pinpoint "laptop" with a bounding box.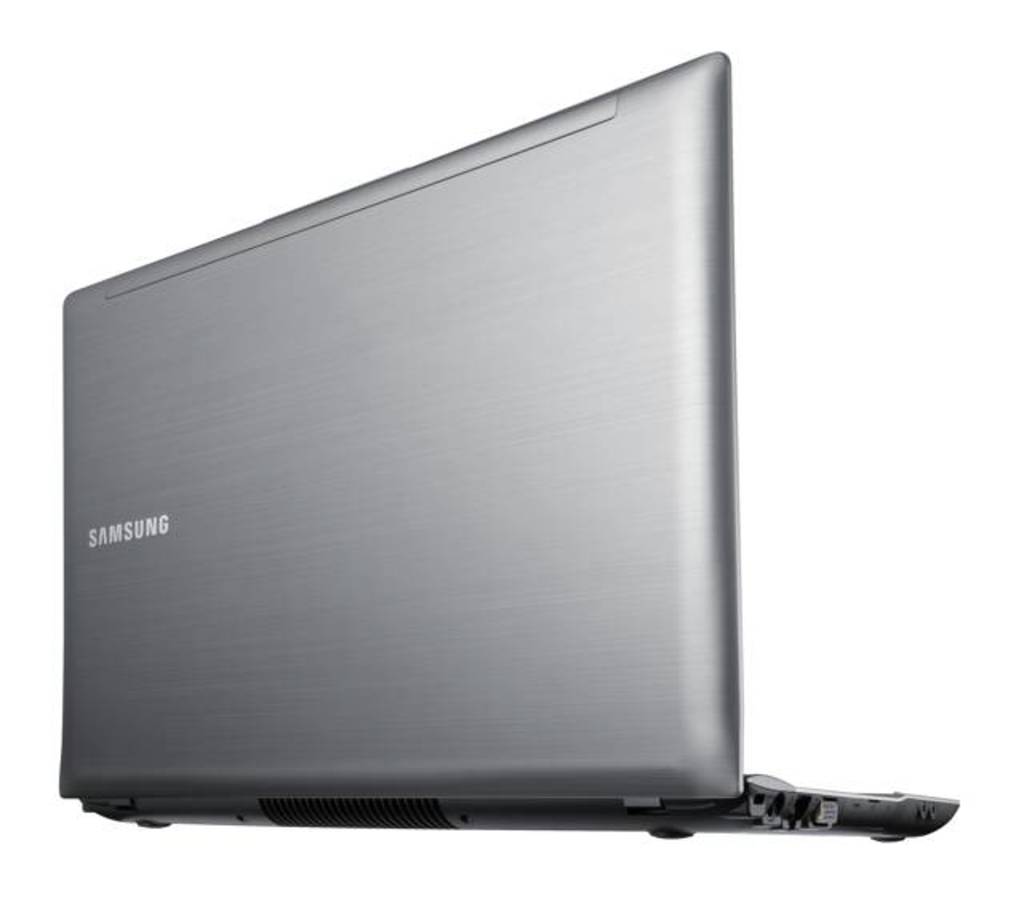
<box>0,0,885,914</box>.
